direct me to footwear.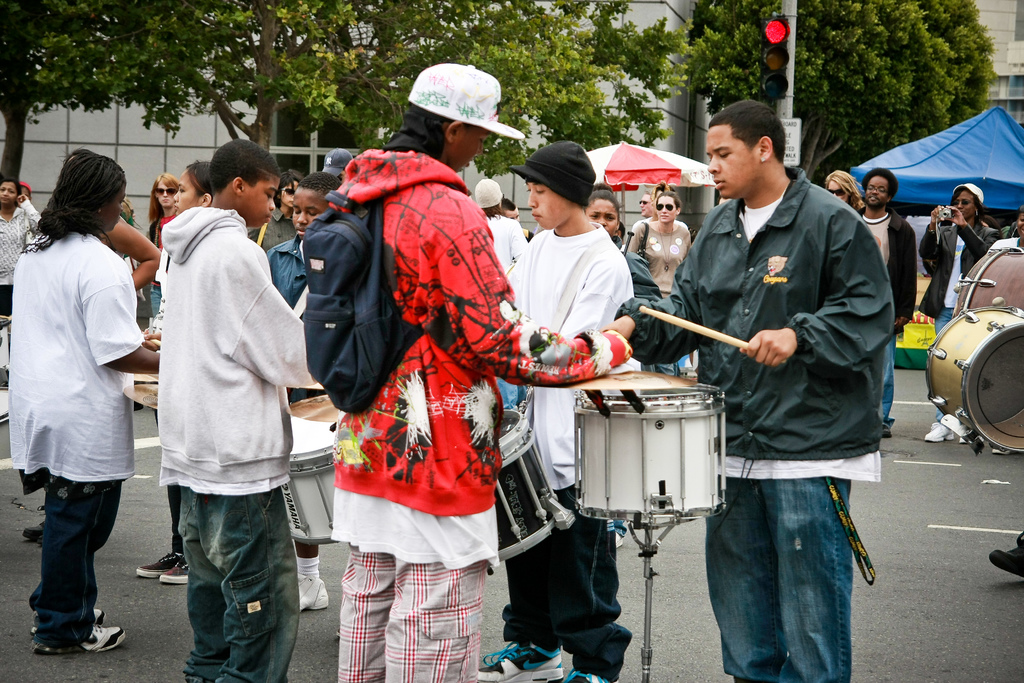
Direction: 29:634:122:652.
